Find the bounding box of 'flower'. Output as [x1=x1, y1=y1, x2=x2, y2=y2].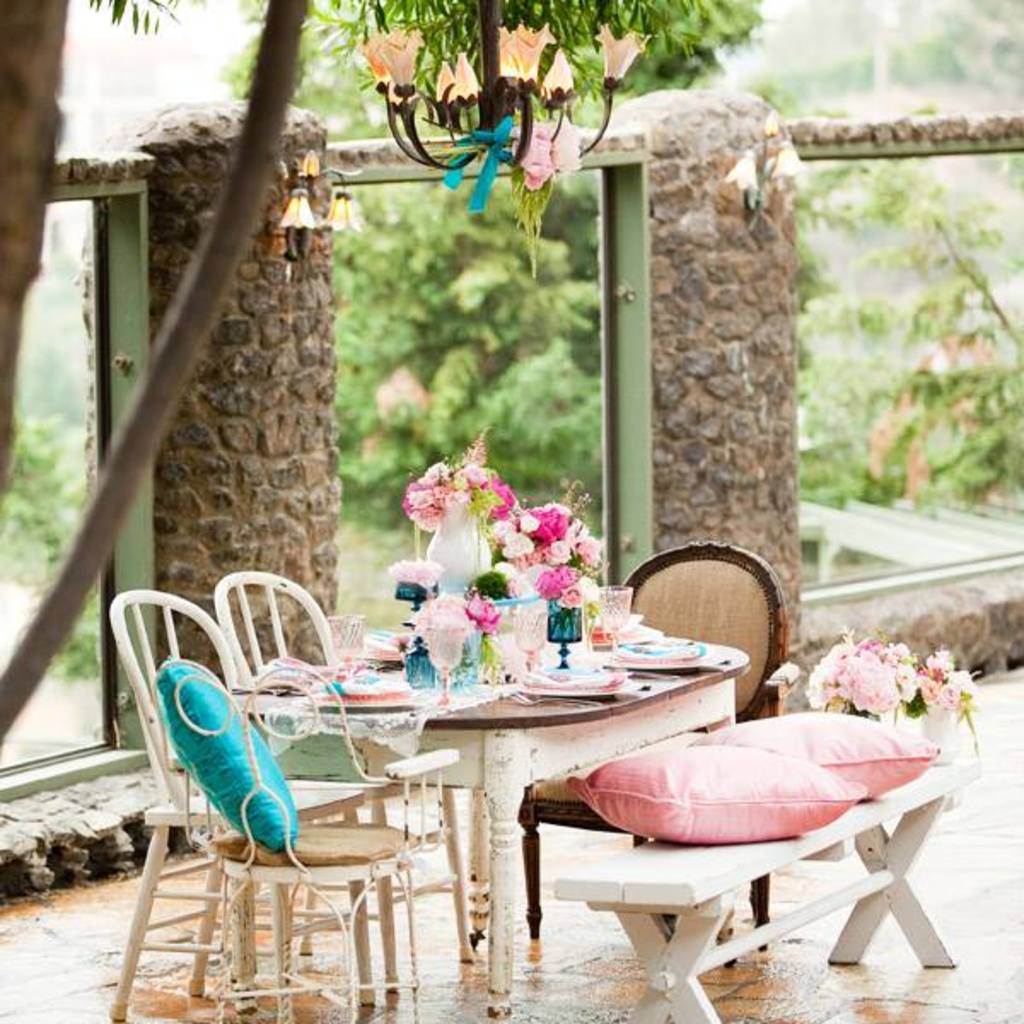
[x1=401, y1=454, x2=527, y2=558].
